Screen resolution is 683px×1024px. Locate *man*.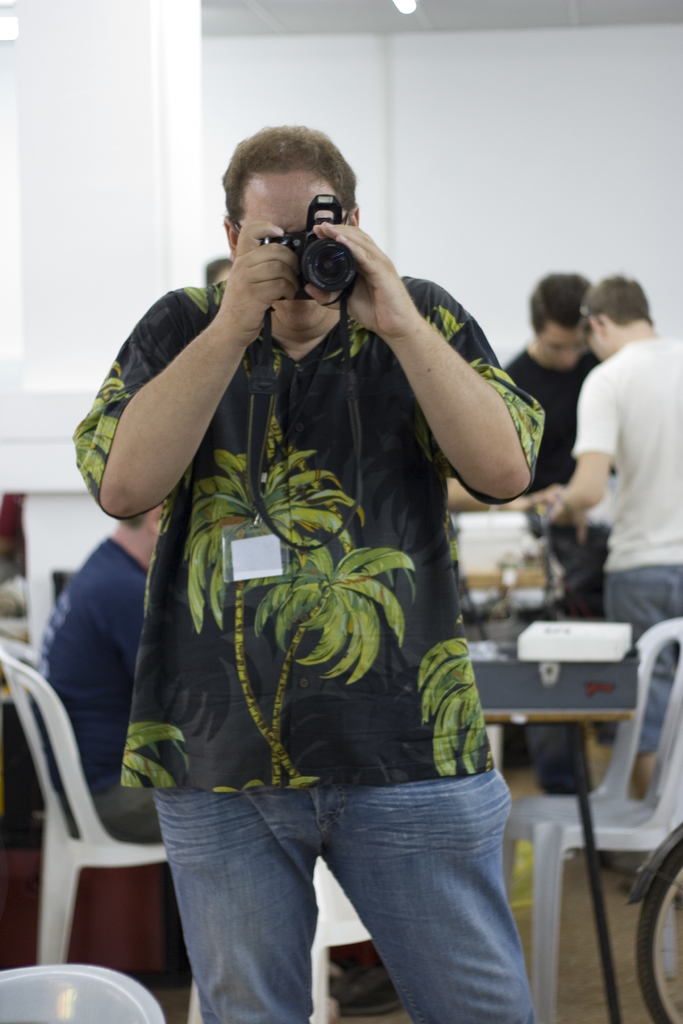
{"x1": 527, "y1": 273, "x2": 682, "y2": 810}.
